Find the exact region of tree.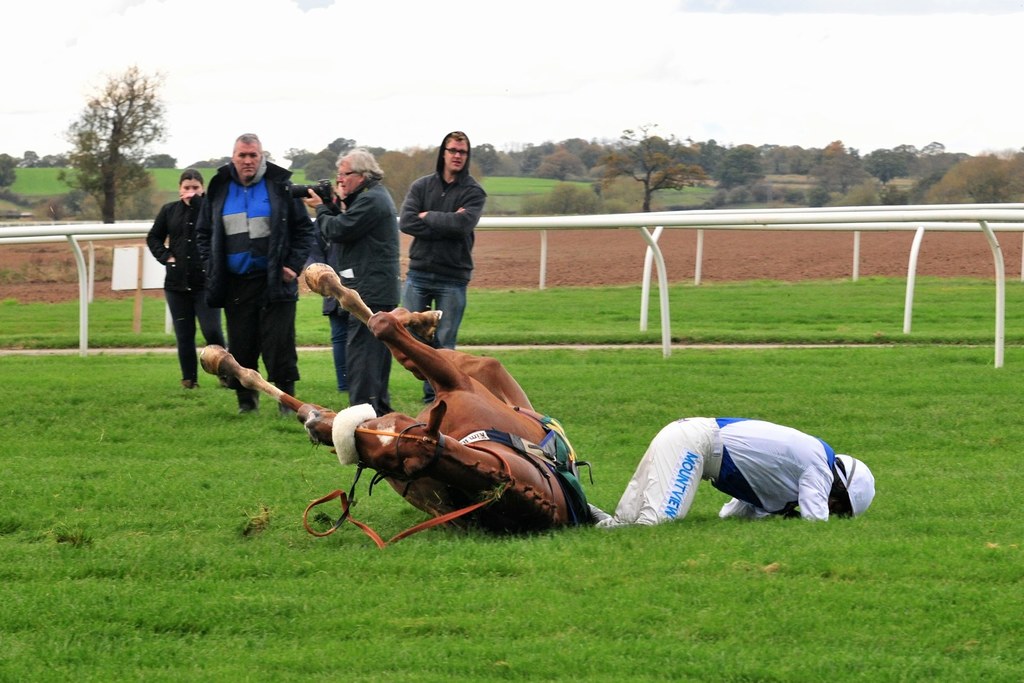
Exact region: 186:159:235:168.
